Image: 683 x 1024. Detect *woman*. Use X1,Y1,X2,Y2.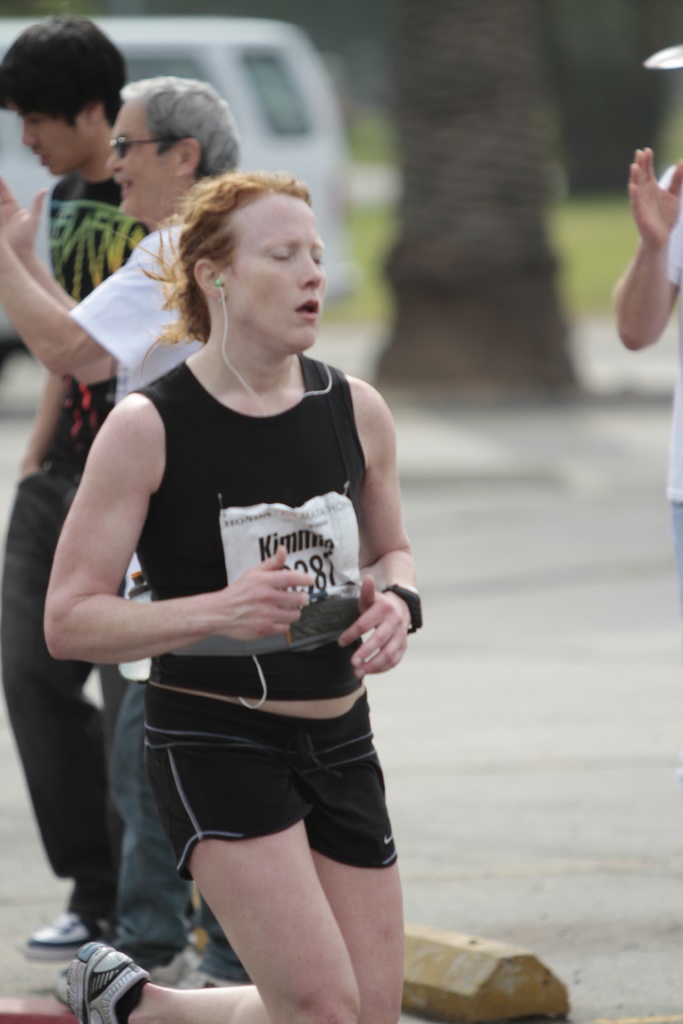
53,121,424,1008.
